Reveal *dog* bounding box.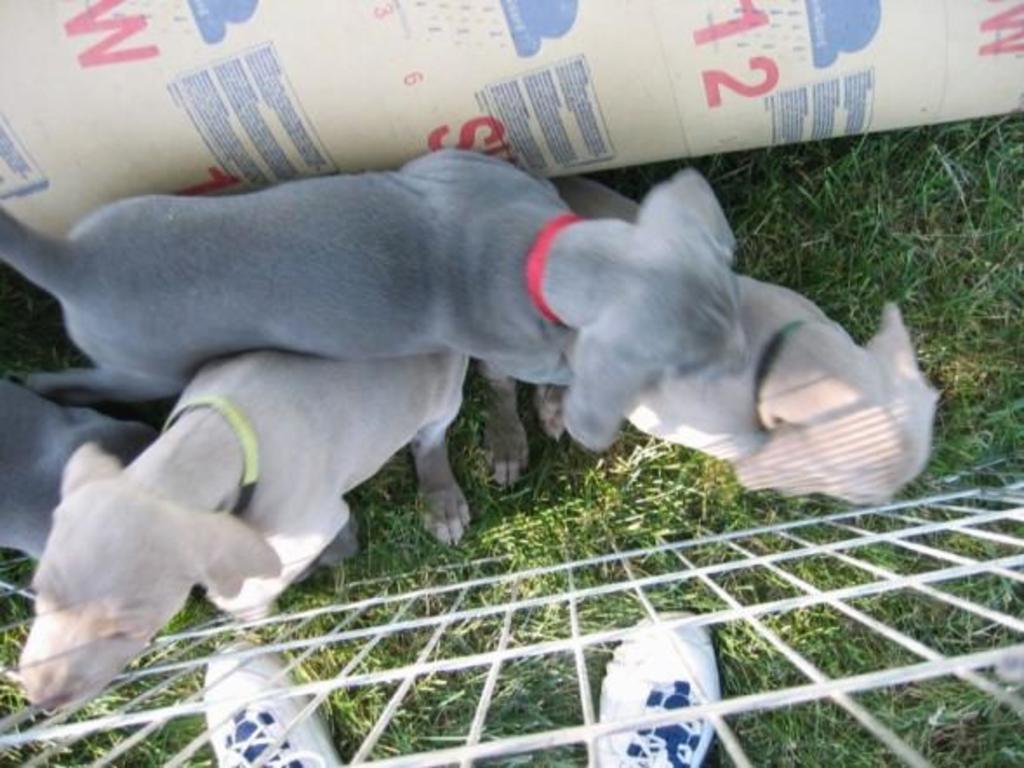
Revealed: (558,179,942,506).
